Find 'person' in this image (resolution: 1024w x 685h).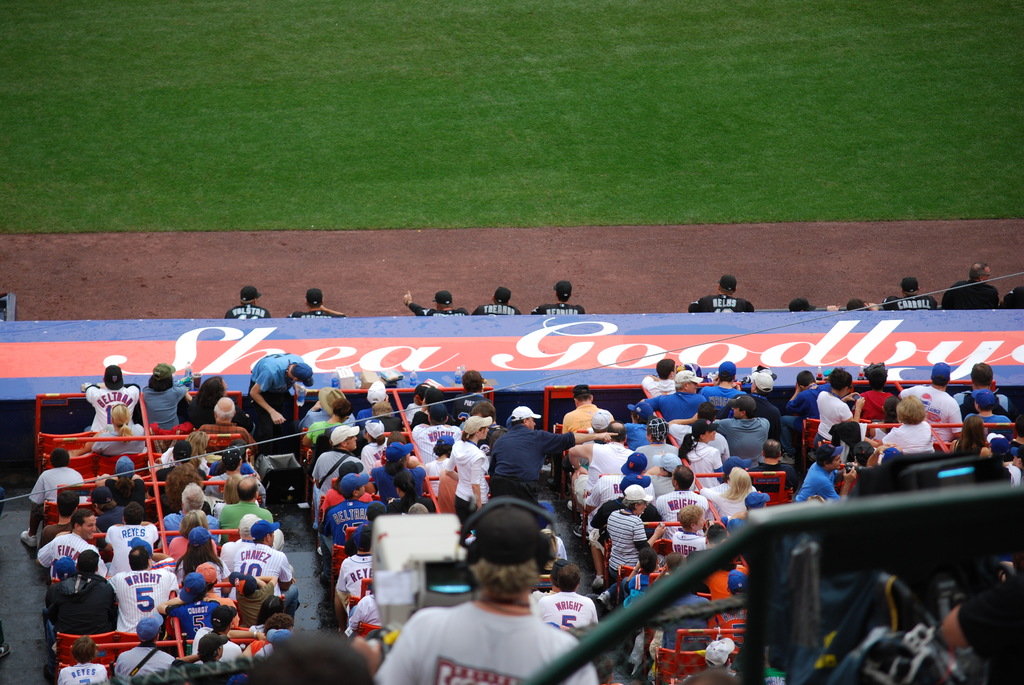
pyautogui.locateOnScreen(285, 283, 342, 318).
